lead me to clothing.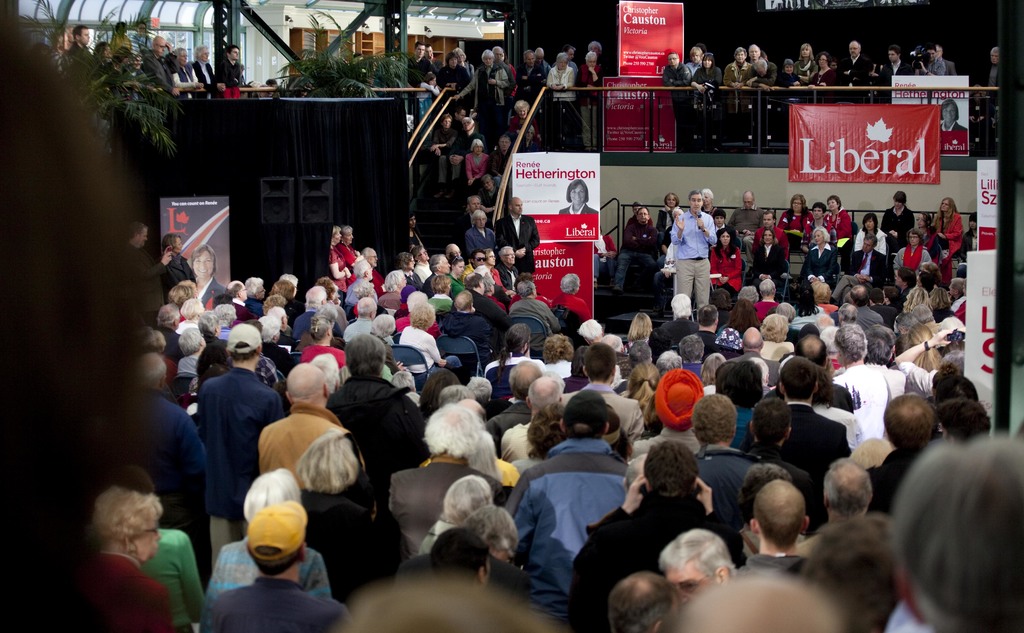
Lead to <bbox>211, 577, 343, 632</bbox>.
